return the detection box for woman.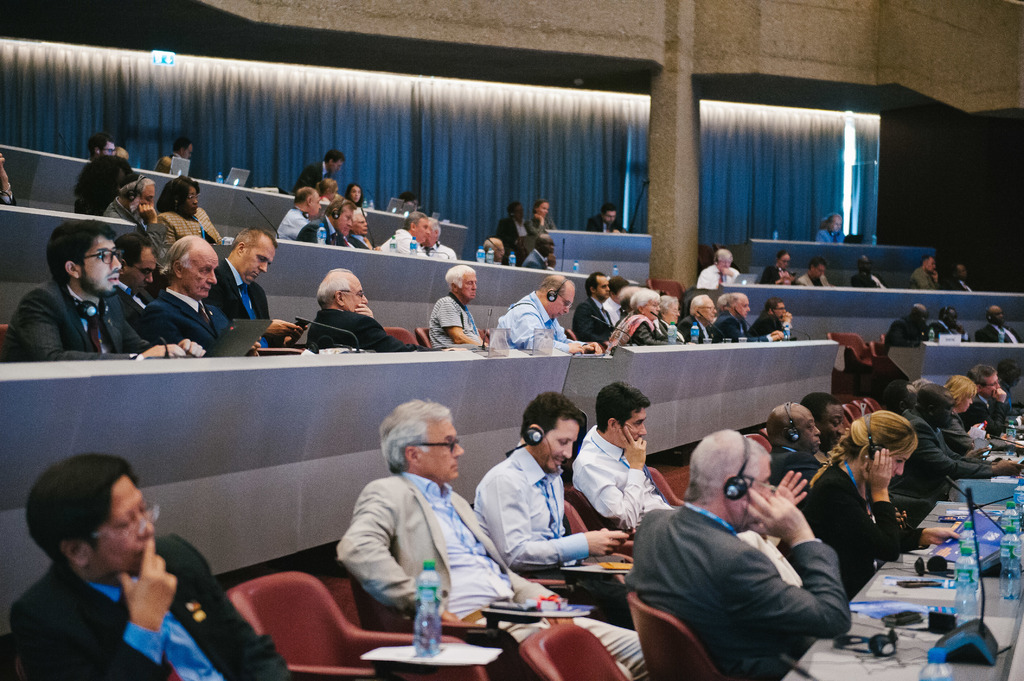
(x1=611, y1=285, x2=673, y2=343).
